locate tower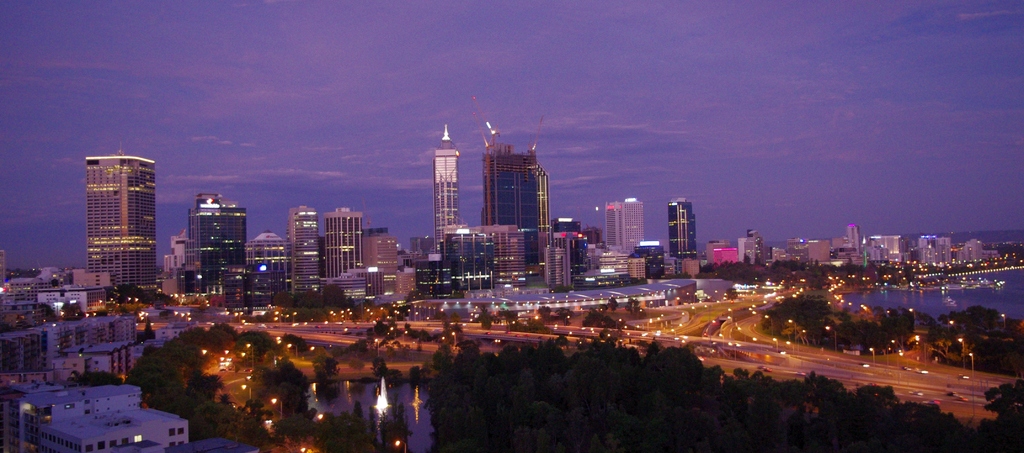
locate(861, 225, 902, 266)
